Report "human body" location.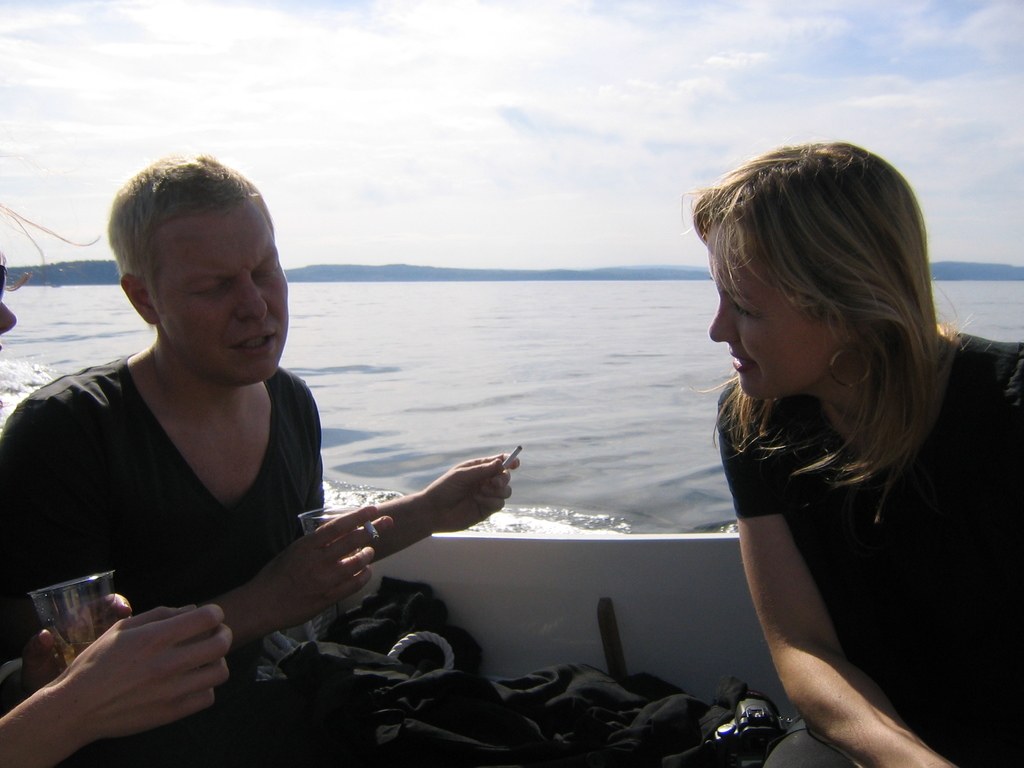
Report: {"left": 667, "top": 140, "right": 1009, "bottom": 767}.
